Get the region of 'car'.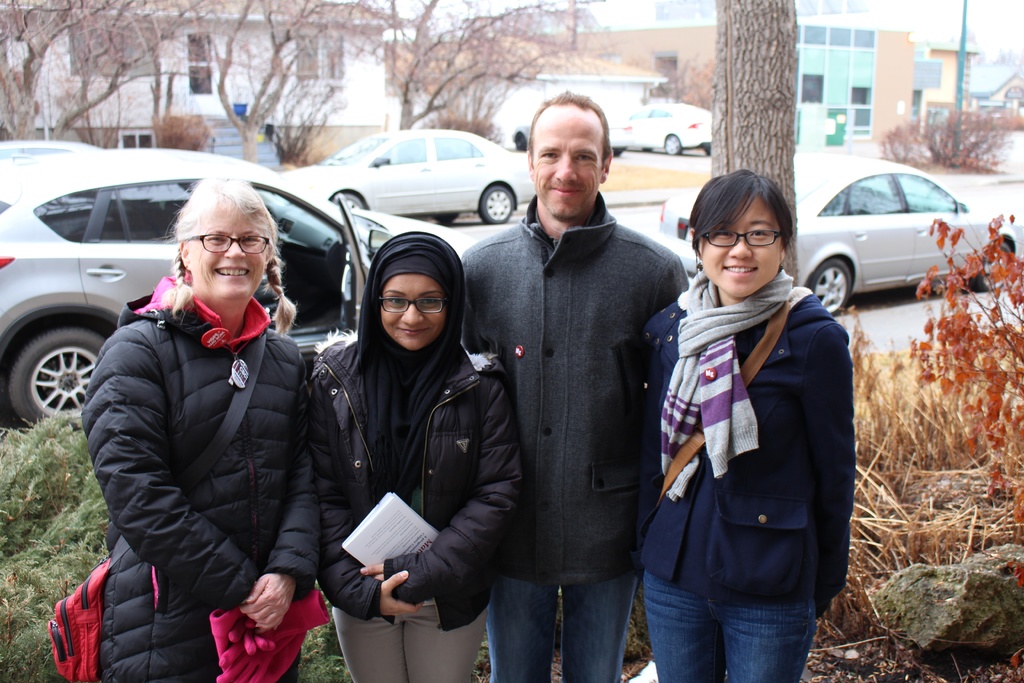
280,129,537,225.
